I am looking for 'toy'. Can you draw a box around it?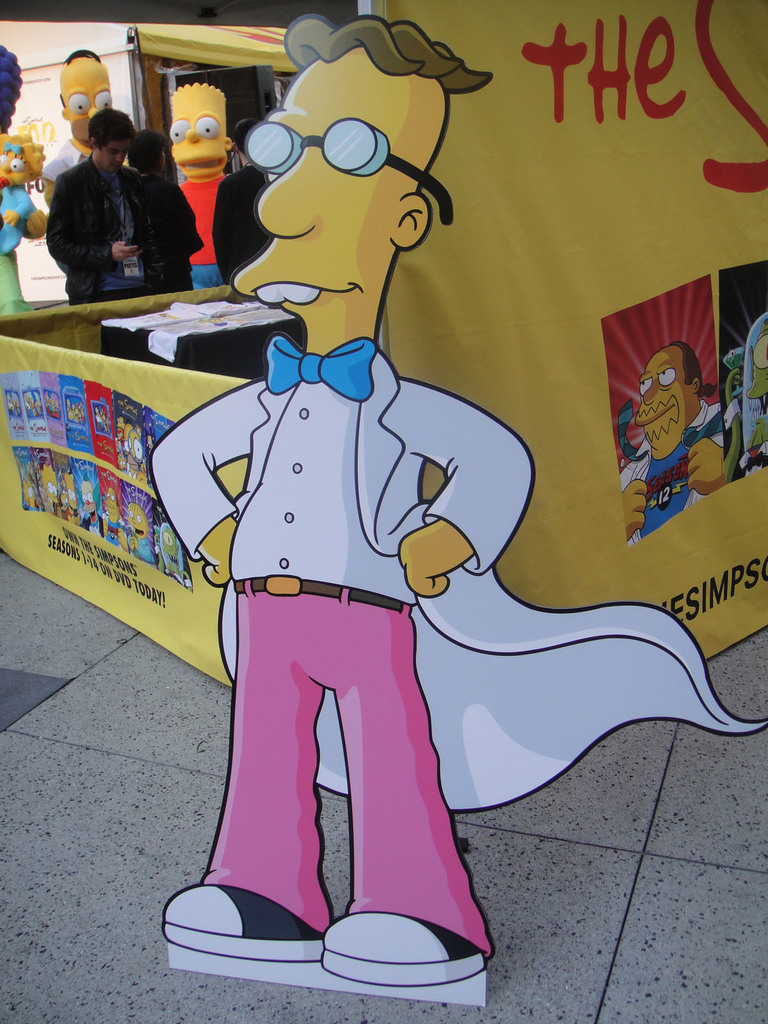
Sure, the bounding box is box=[149, 9, 539, 991].
